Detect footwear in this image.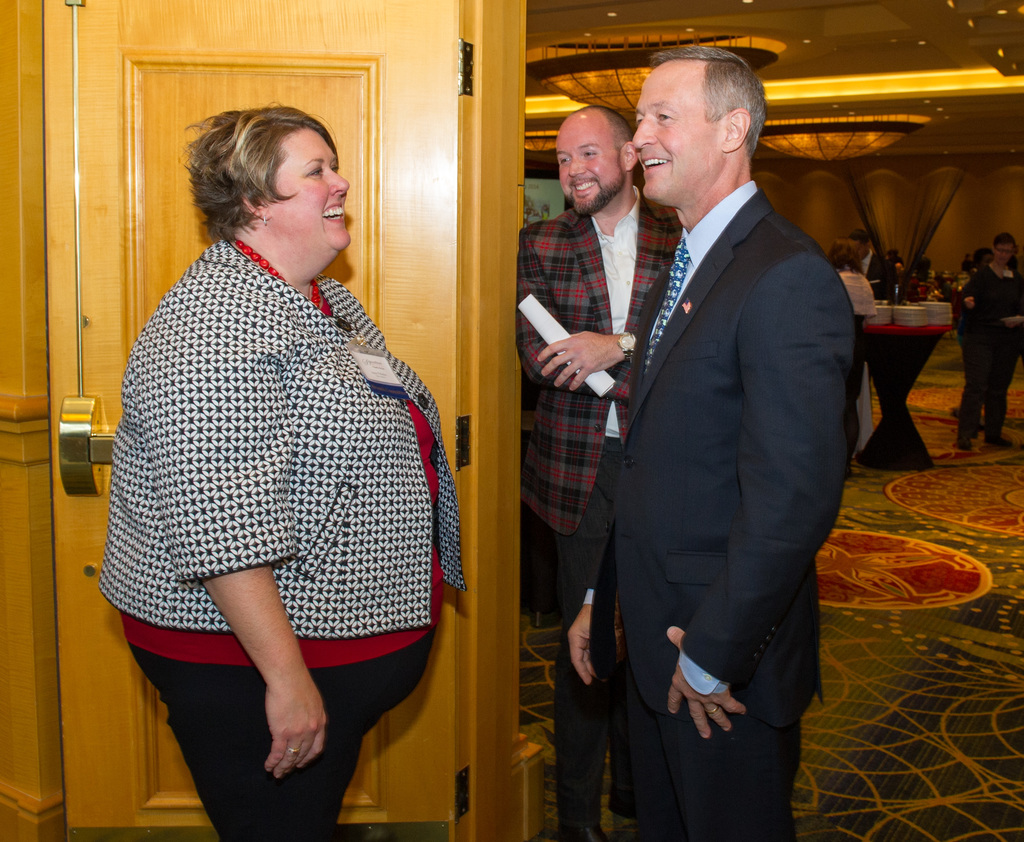
Detection: 953:400:963:415.
